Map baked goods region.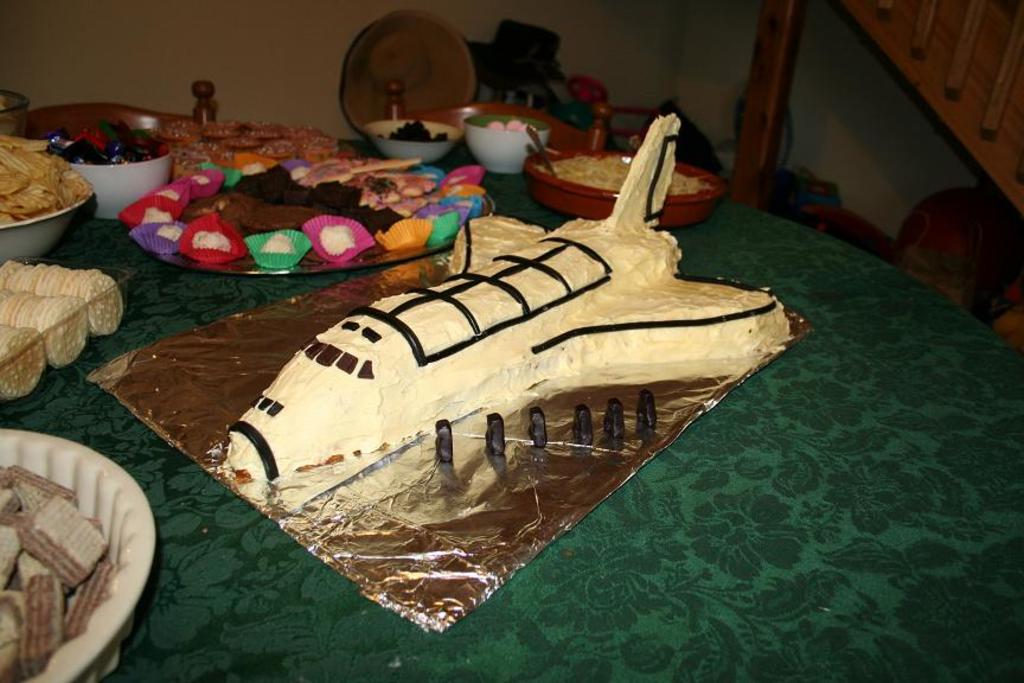
Mapped to l=165, t=190, r=179, b=200.
